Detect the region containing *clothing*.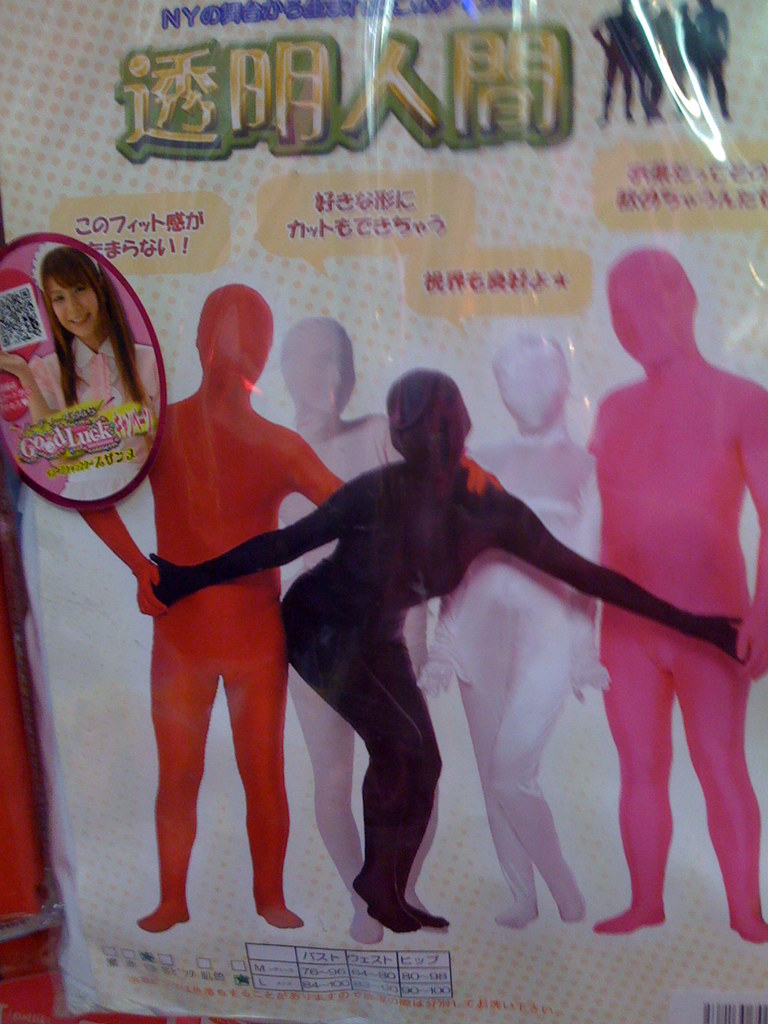
[33, 322, 161, 416].
